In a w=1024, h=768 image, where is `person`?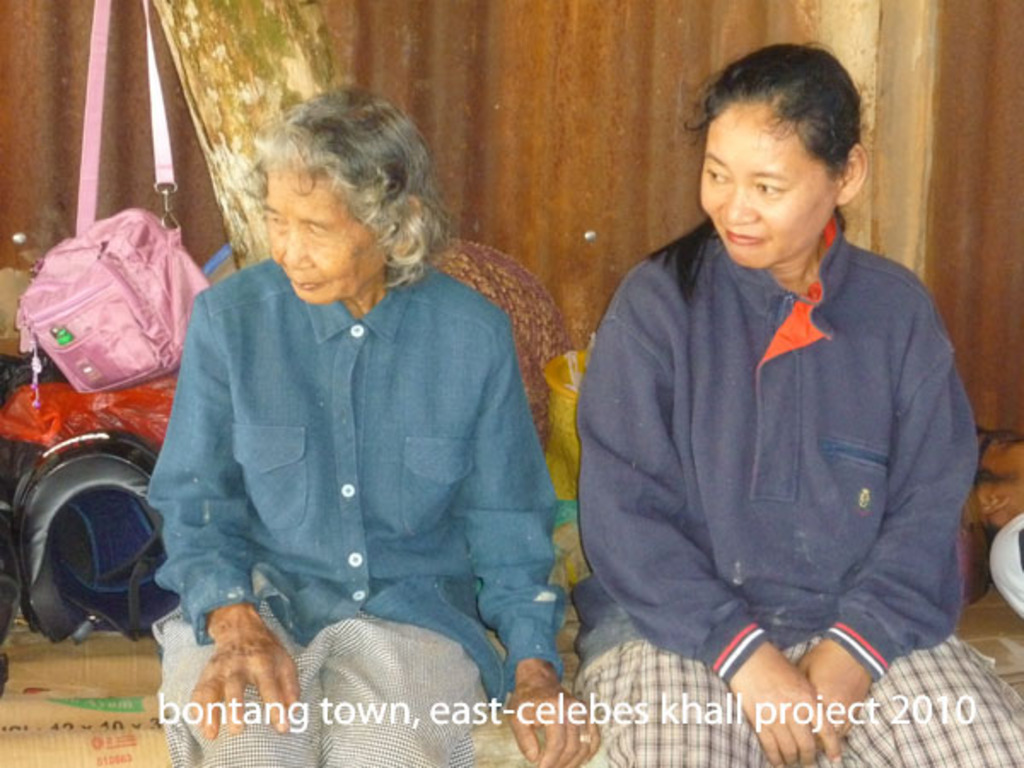
left=147, top=82, right=611, bottom=766.
